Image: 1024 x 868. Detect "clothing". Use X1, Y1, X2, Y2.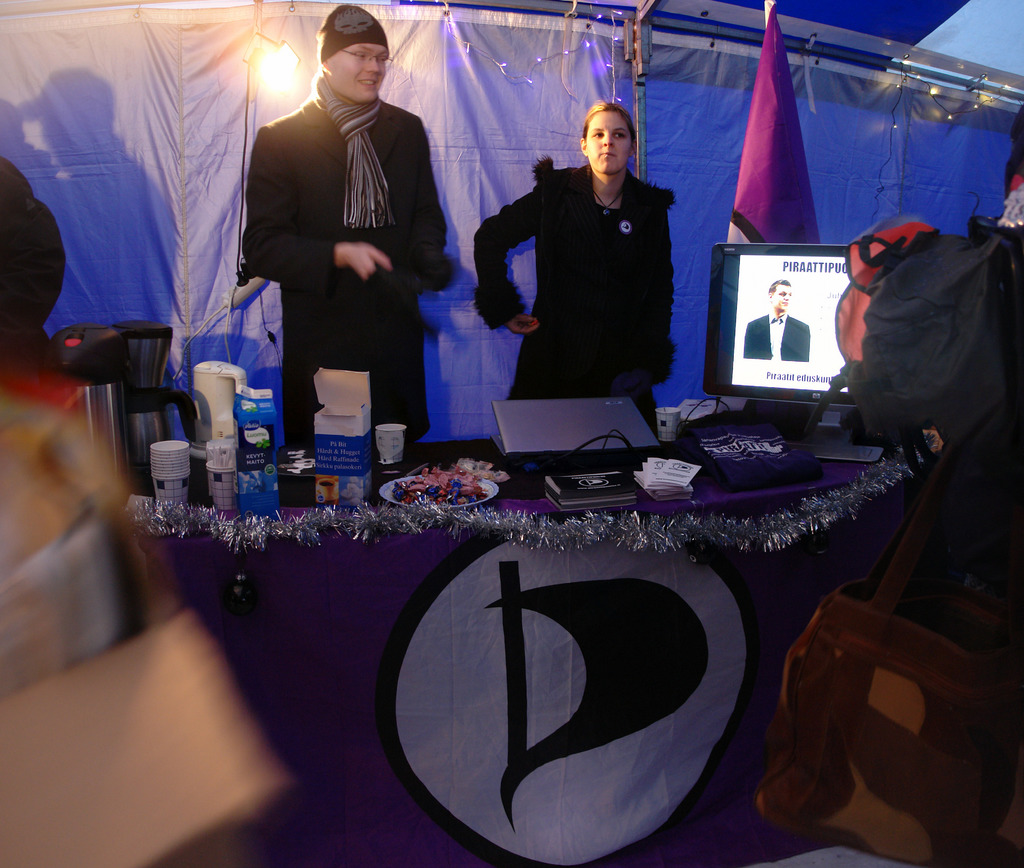
841, 216, 1023, 537.
